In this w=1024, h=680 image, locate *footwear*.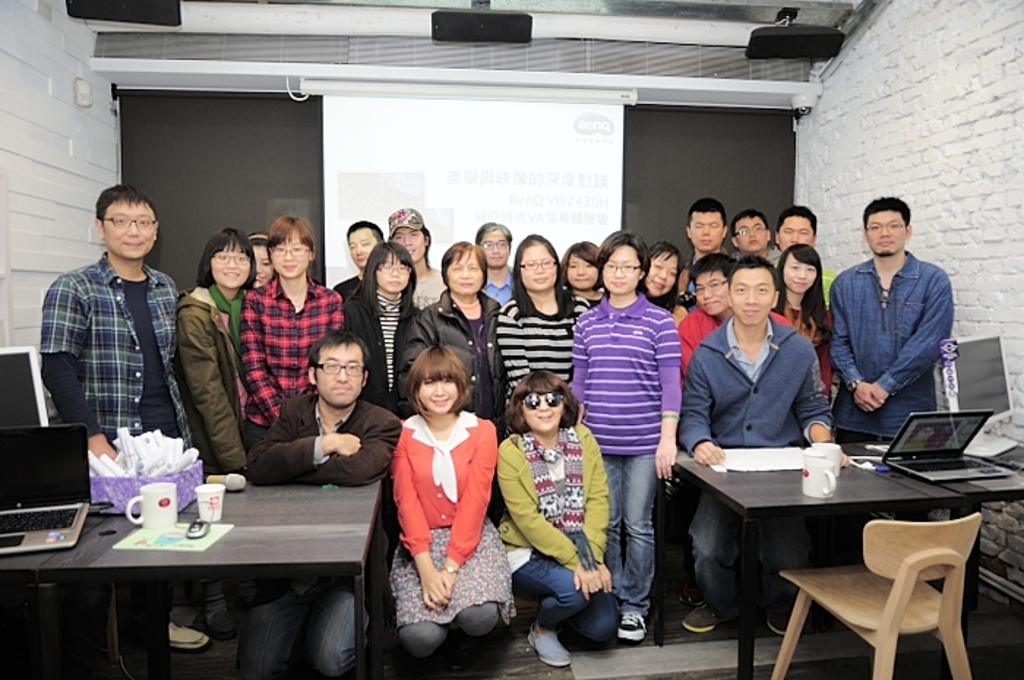
Bounding box: bbox=[531, 617, 572, 674].
